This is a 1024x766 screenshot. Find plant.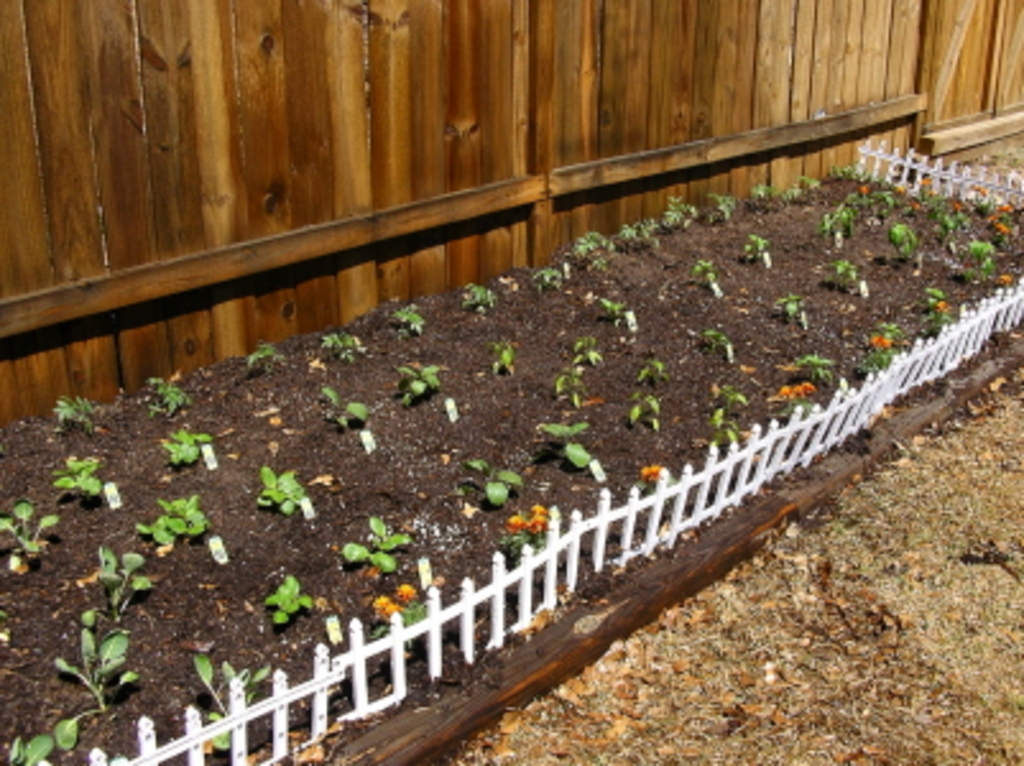
Bounding box: pyautogui.locateOnScreen(659, 192, 695, 235).
